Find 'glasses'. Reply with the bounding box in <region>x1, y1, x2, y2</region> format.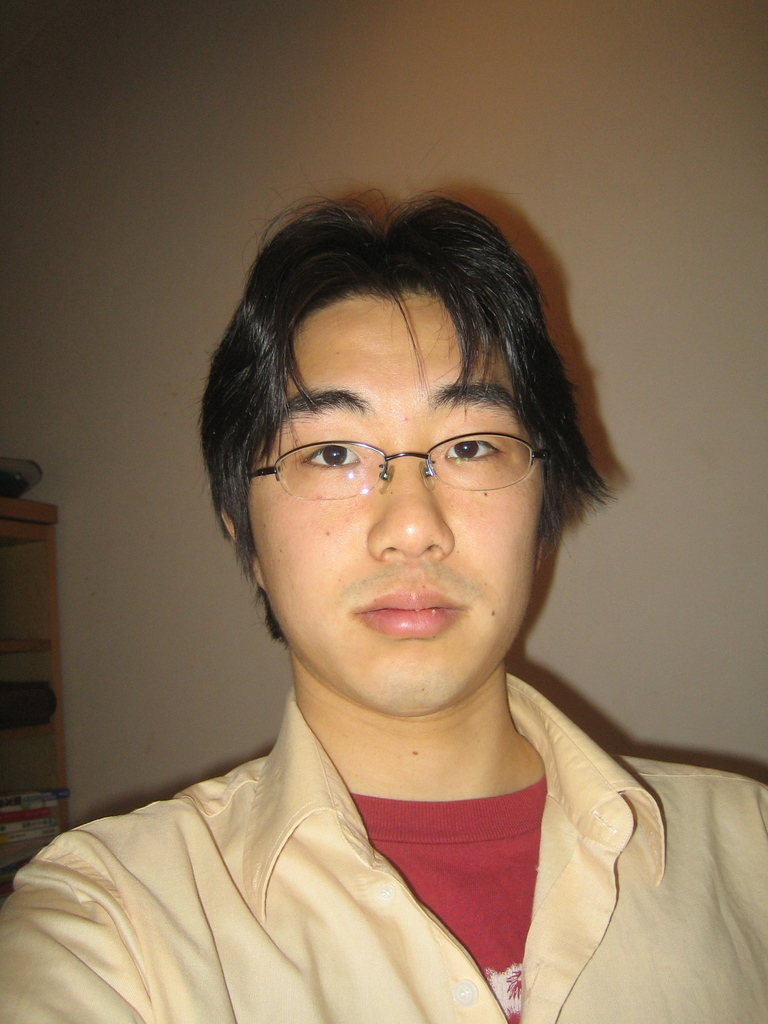
<region>237, 403, 565, 508</region>.
